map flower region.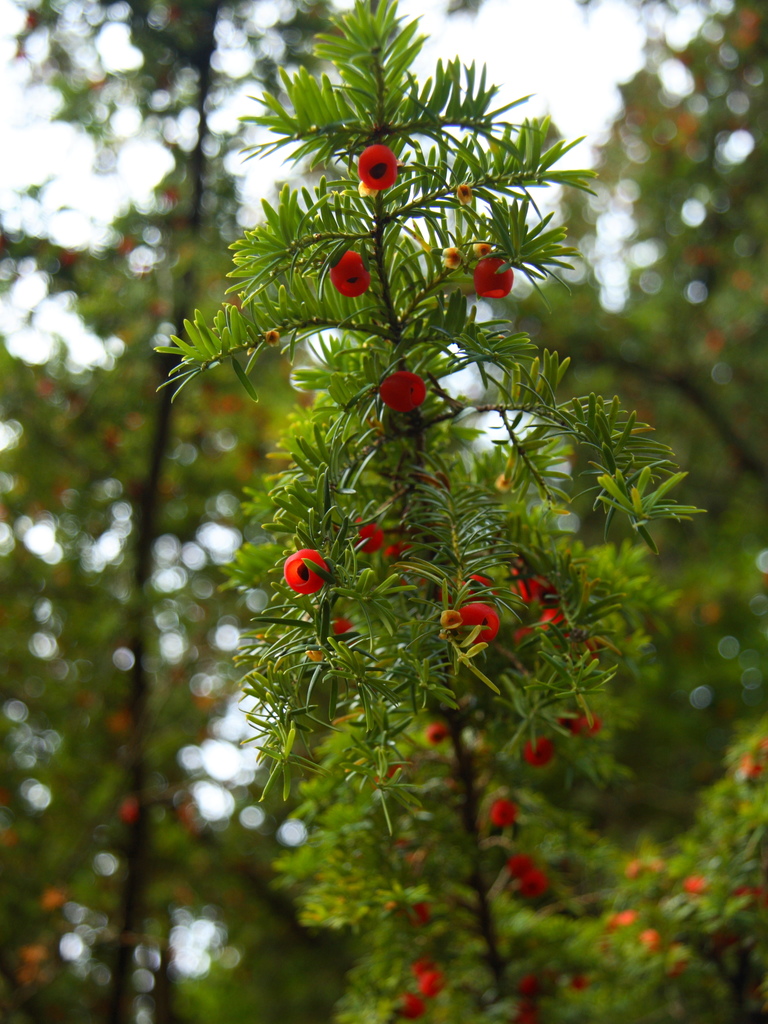
Mapped to region(571, 710, 601, 741).
